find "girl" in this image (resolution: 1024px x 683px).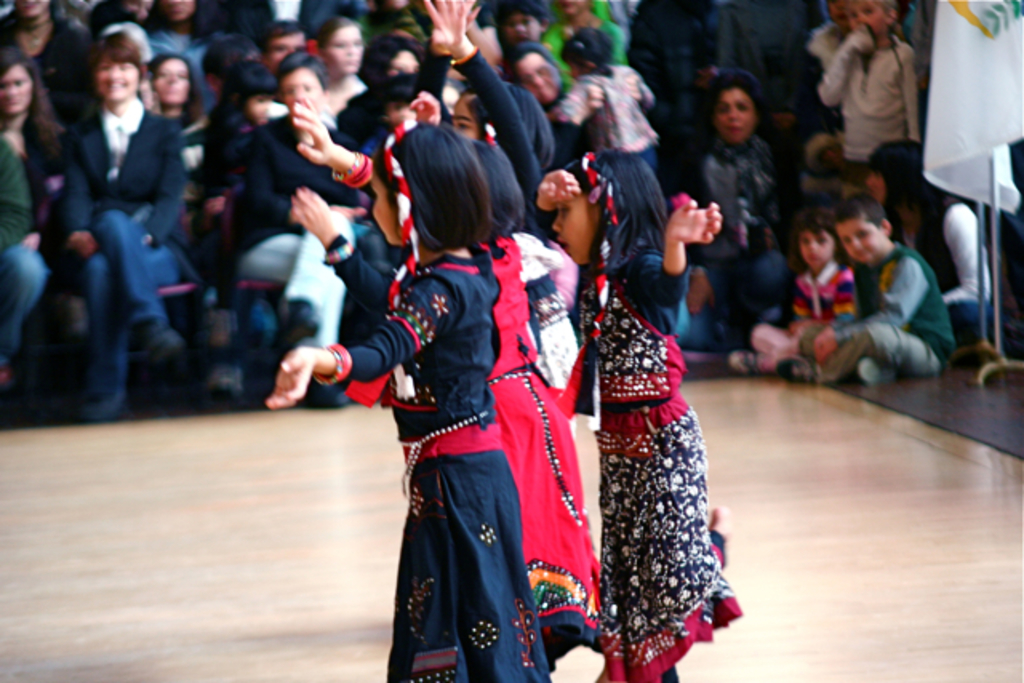
{"left": 290, "top": 109, "right": 606, "bottom": 681}.
